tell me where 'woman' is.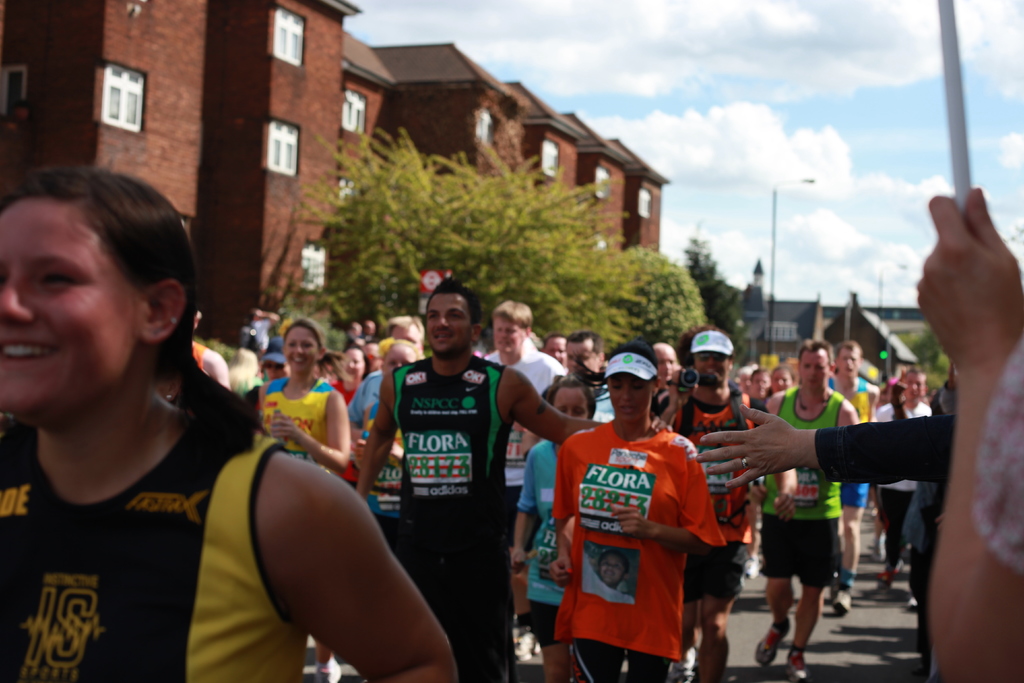
'woman' is at pyautogui.locateOnScreen(767, 368, 804, 611).
